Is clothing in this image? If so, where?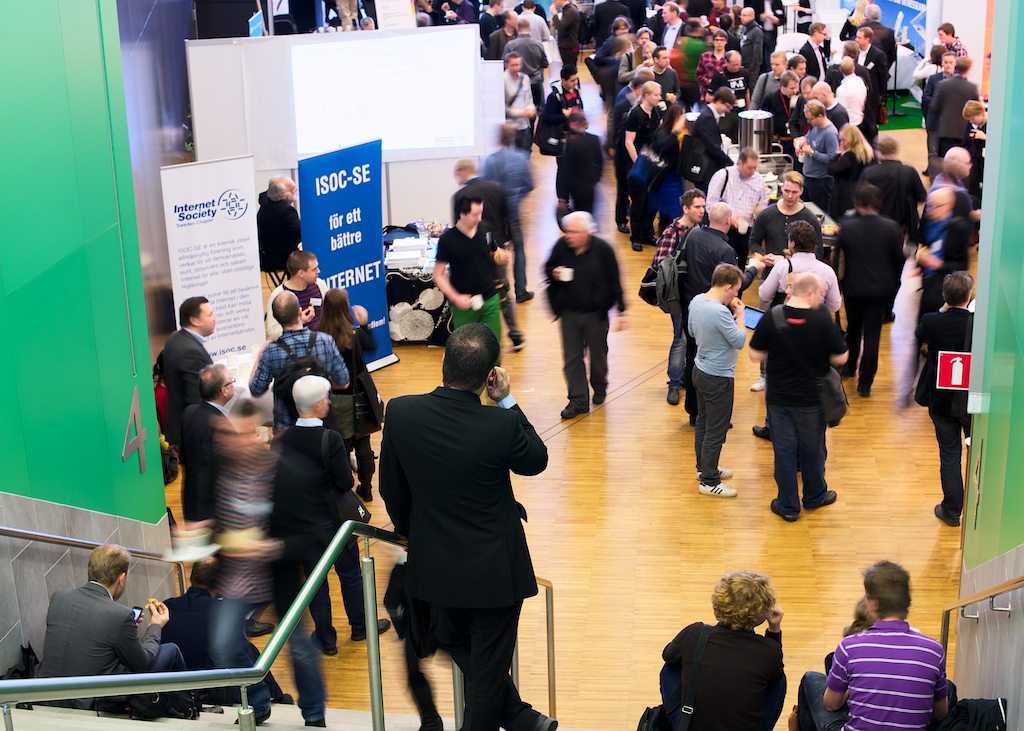
Yes, at locate(837, 212, 901, 392).
